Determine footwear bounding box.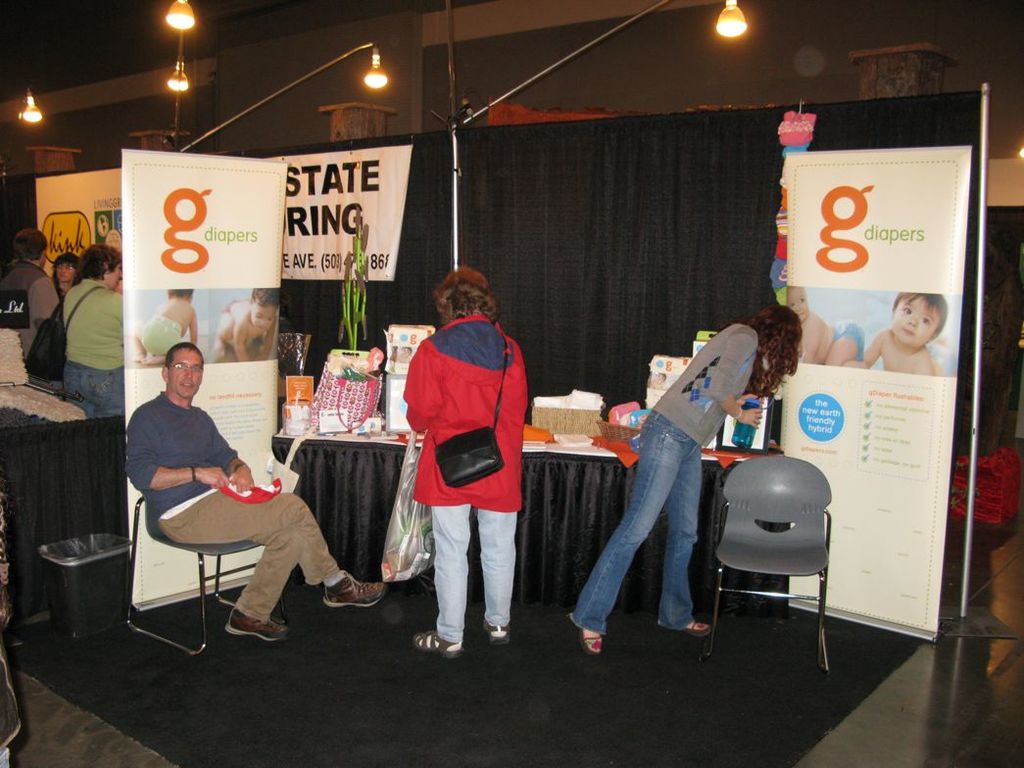
Determined: bbox=(572, 607, 603, 652).
